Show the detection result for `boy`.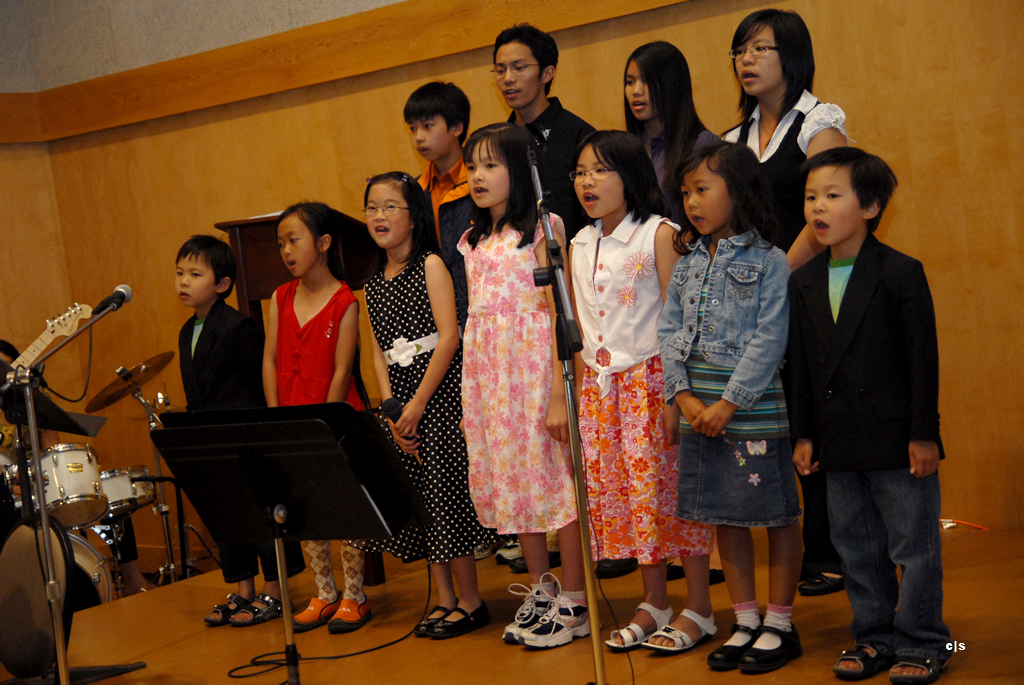
select_region(175, 236, 311, 625).
